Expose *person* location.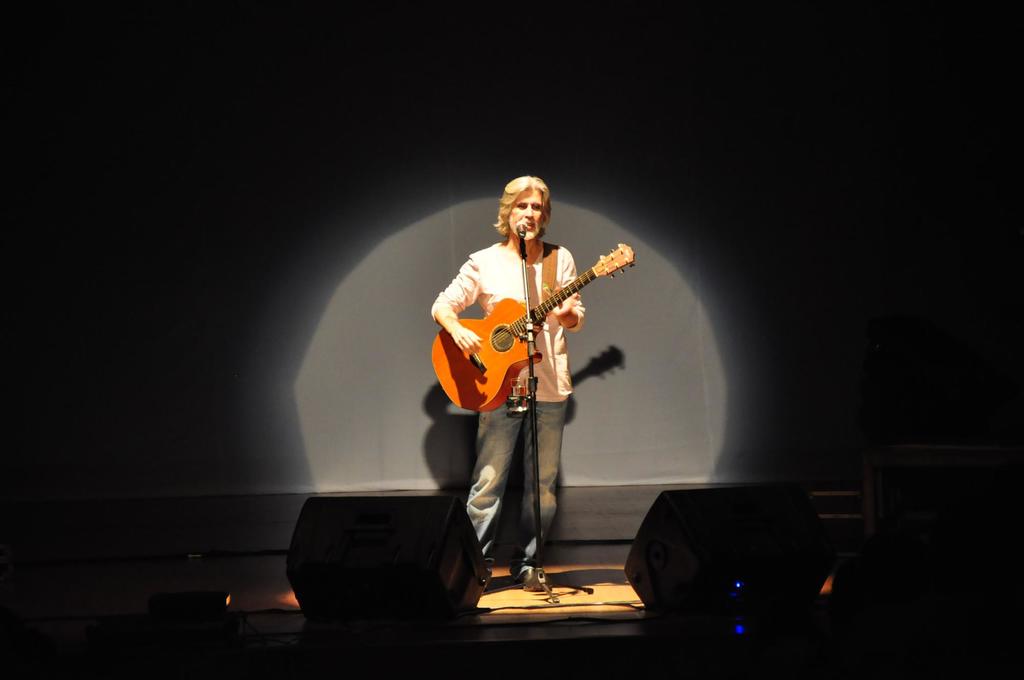
Exposed at (443,159,624,554).
